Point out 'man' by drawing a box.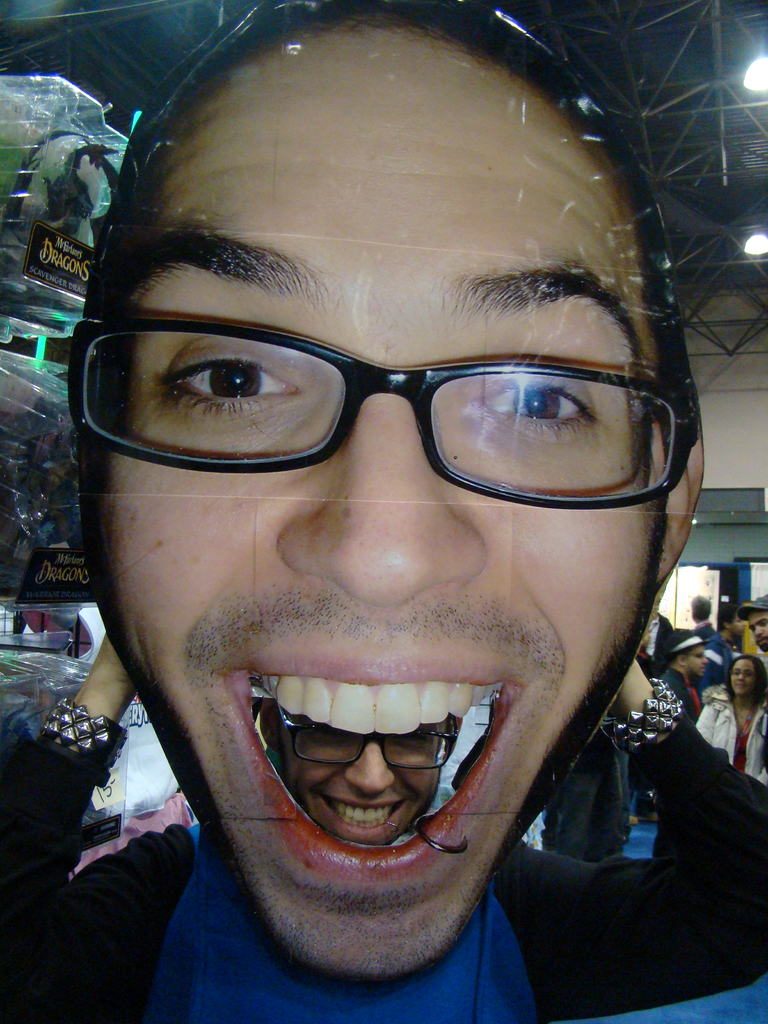
crop(0, 42, 767, 1023).
